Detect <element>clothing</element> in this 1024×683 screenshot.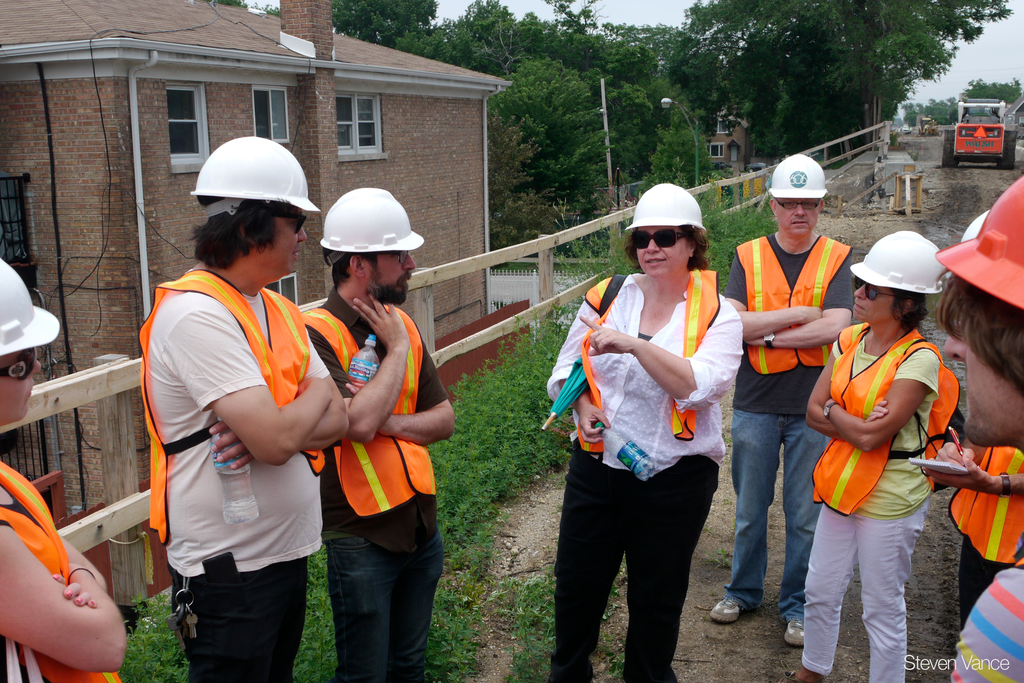
Detection: (547,440,724,682).
